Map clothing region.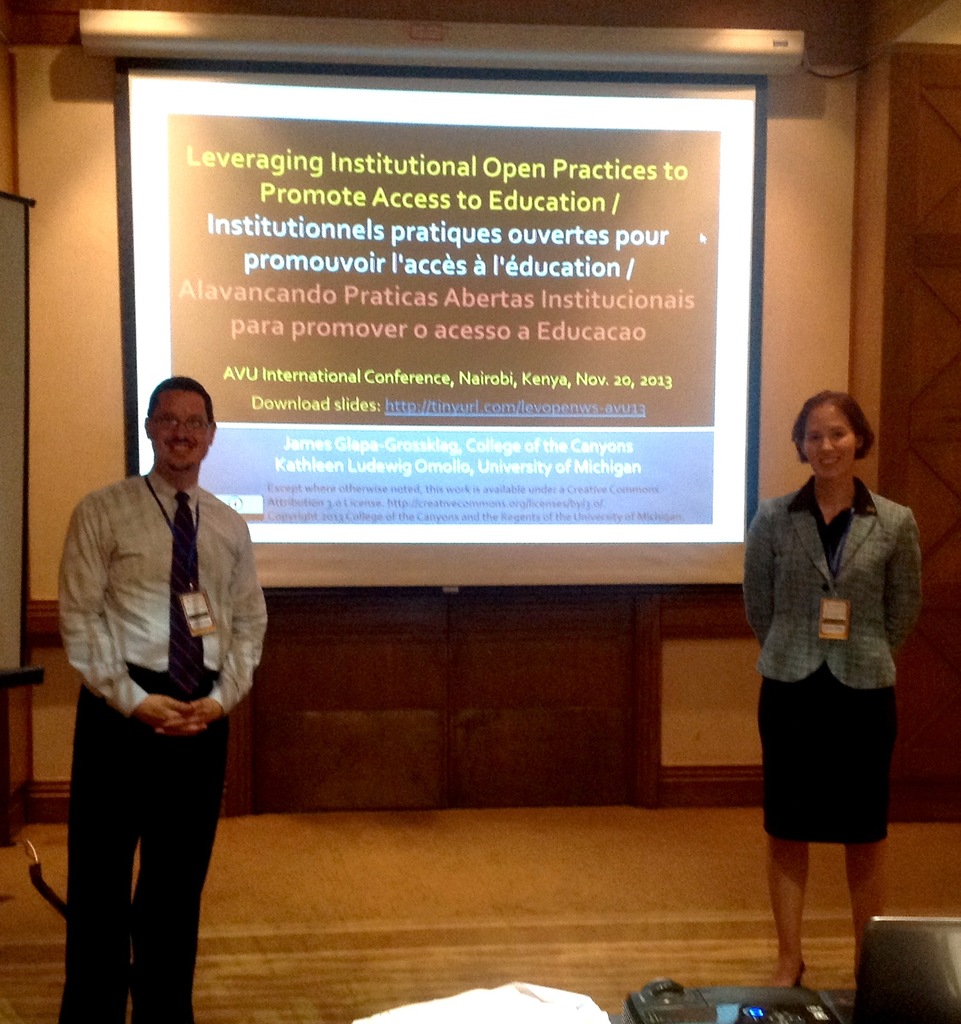
Mapped to l=59, t=463, r=269, b=1023.
